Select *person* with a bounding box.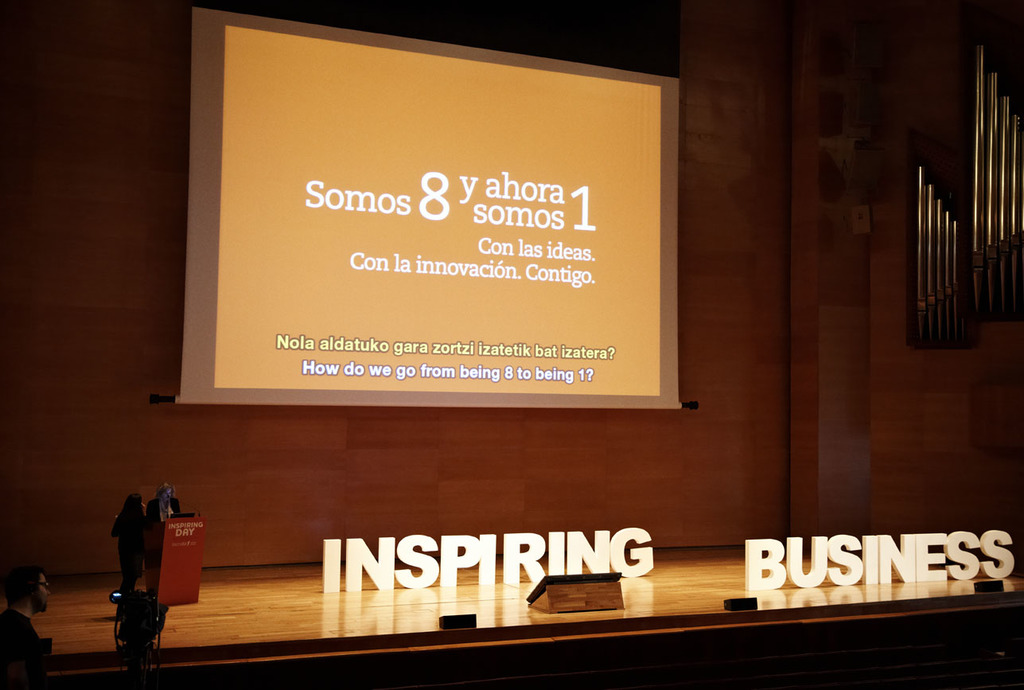
left=110, top=492, right=149, bottom=616.
